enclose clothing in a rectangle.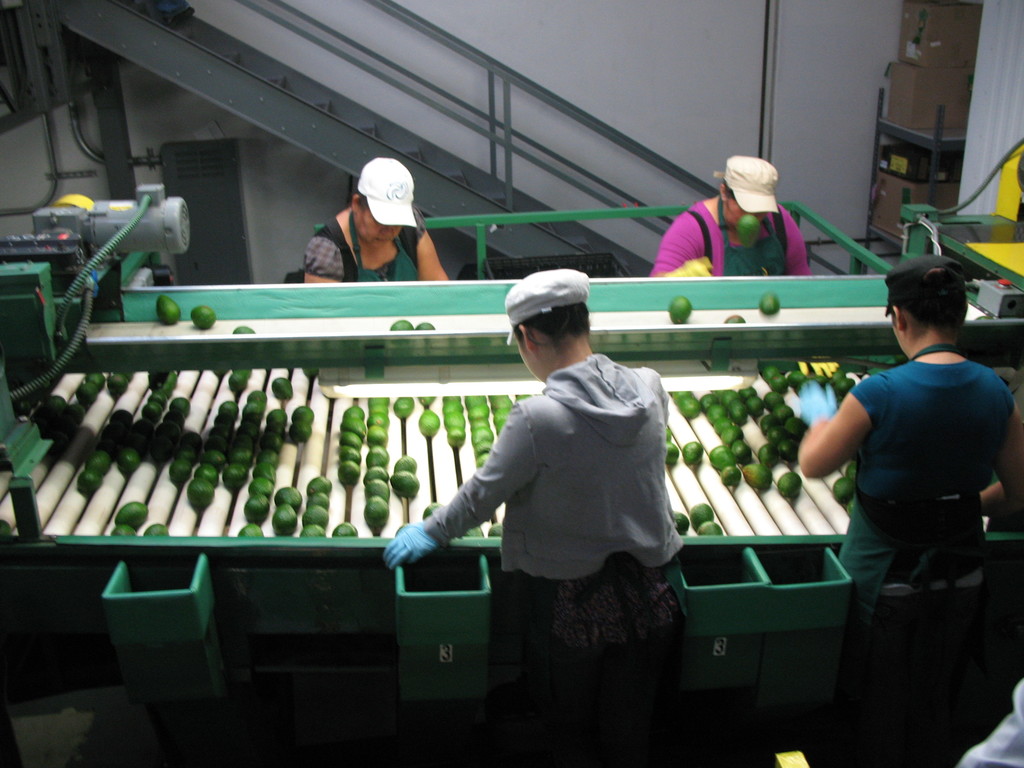
<box>413,319,699,708</box>.
